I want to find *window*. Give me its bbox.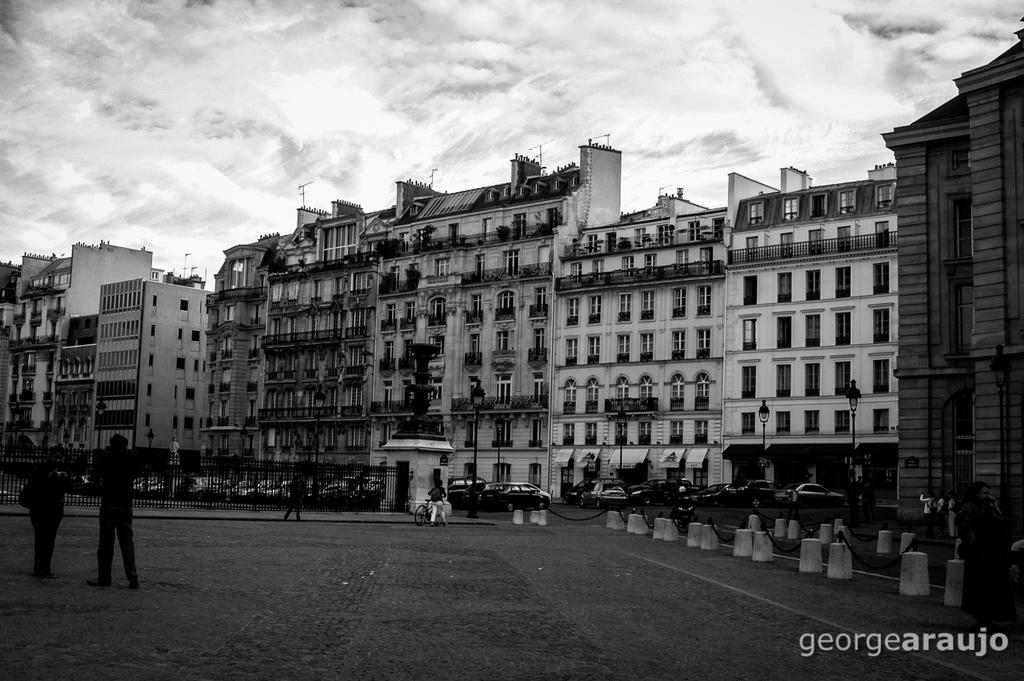
bbox=[149, 351, 157, 367].
